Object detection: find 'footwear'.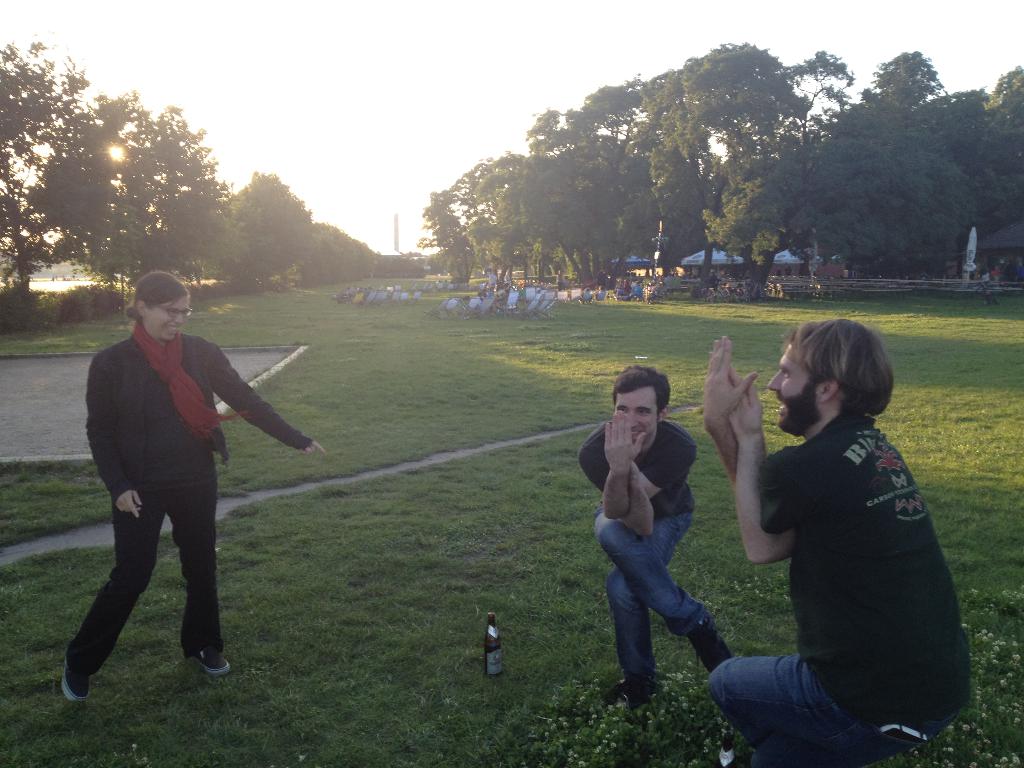
BBox(56, 653, 90, 703).
